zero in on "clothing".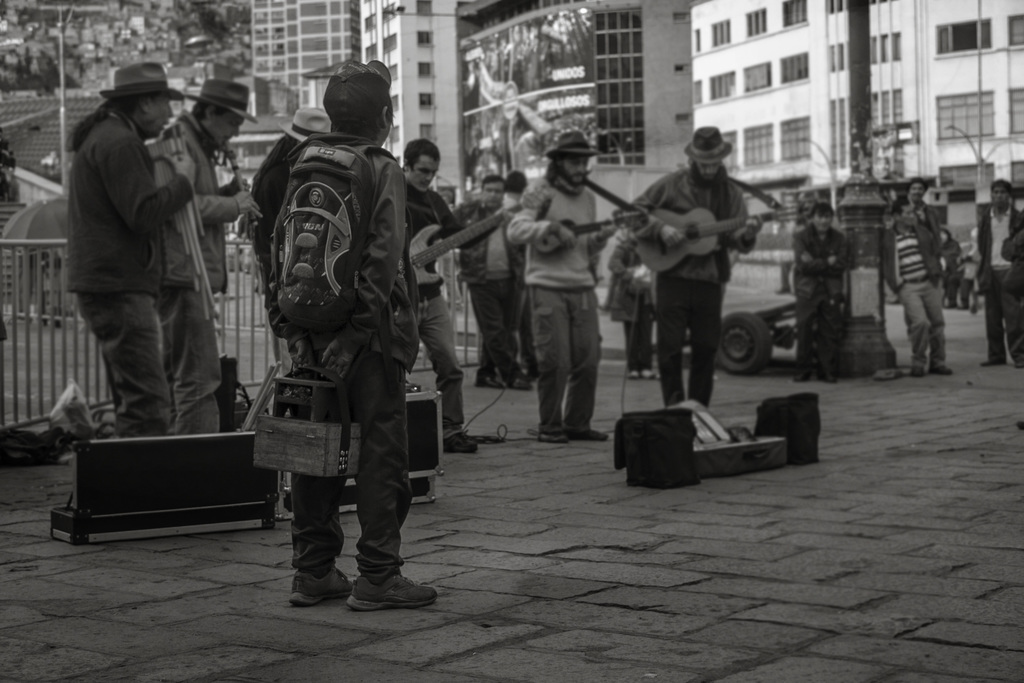
Zeroed in: <region>257, 139, 410, 372</region>.
